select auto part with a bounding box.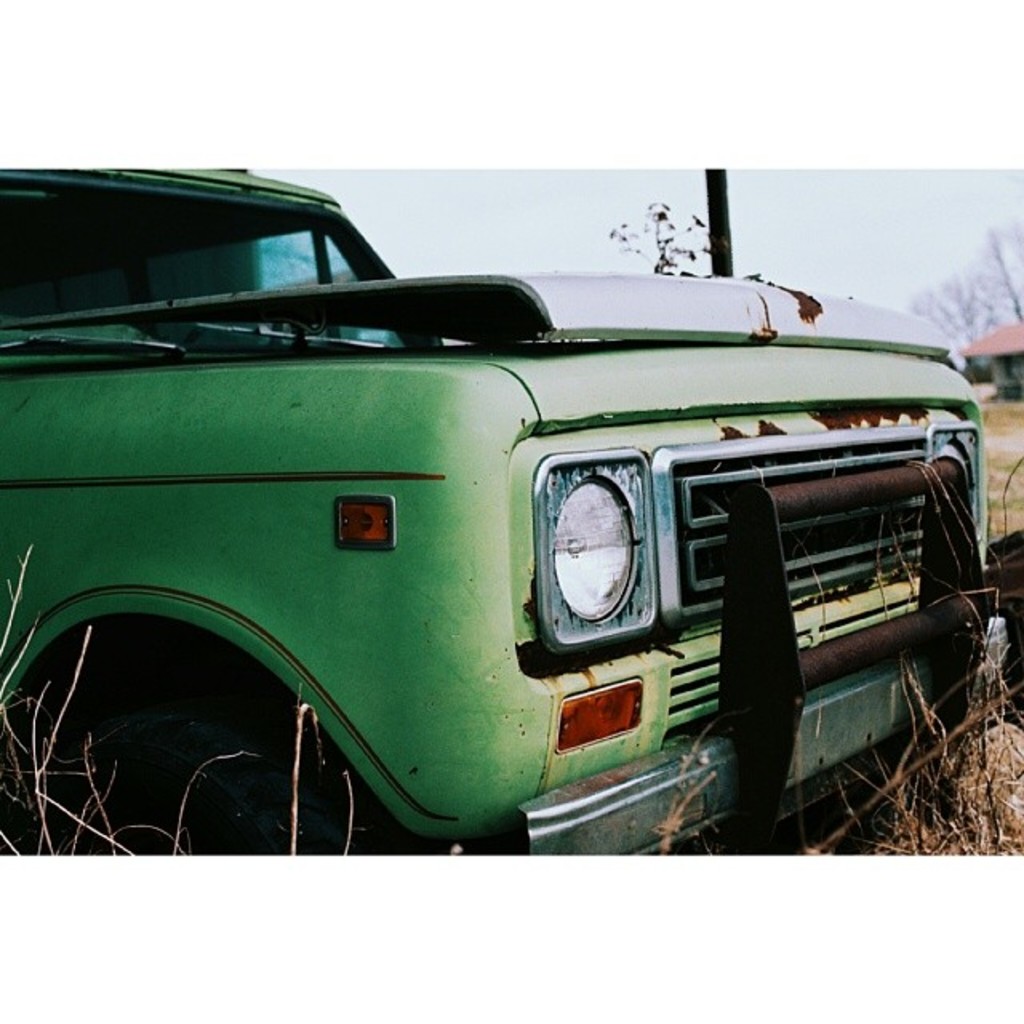
crop(549, 467, 653, 638).
